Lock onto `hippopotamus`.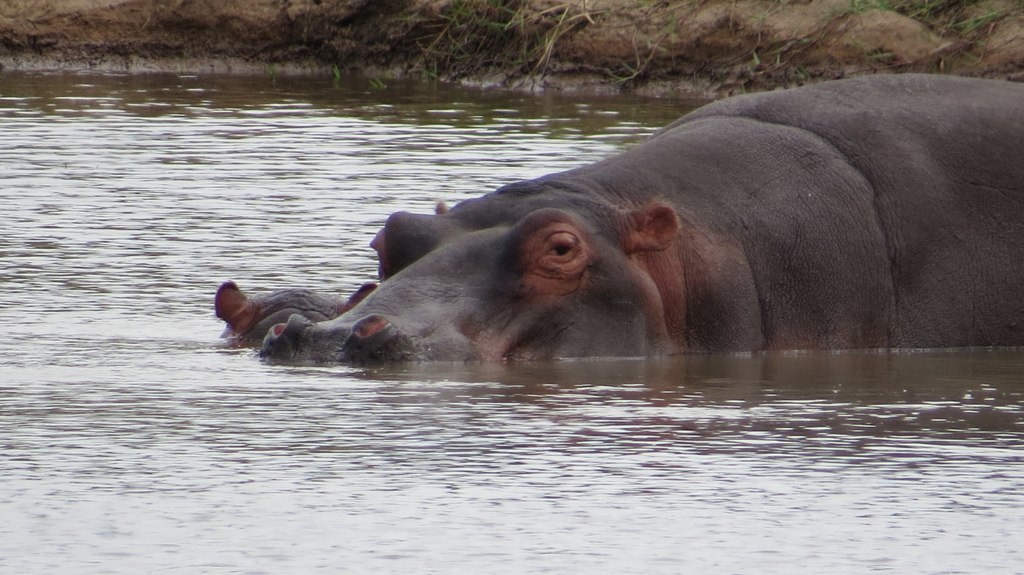
Locked: (265, 76, 1023, 362).
